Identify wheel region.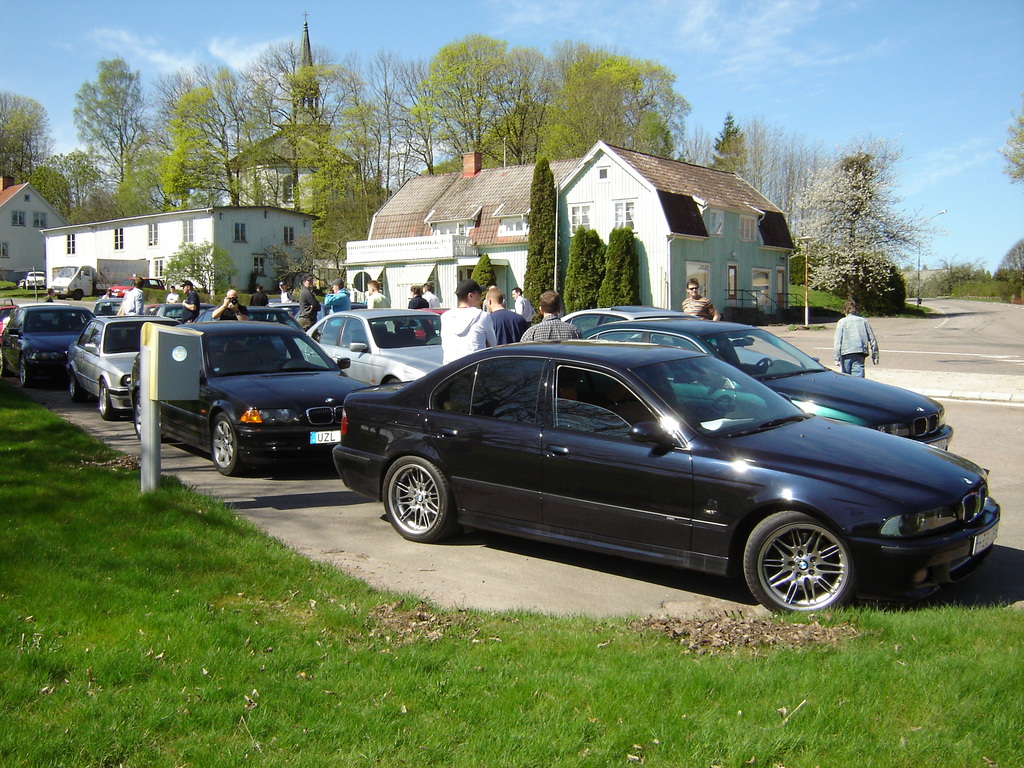
Region: x1=17, y1=359, x2=34, y2=387.
